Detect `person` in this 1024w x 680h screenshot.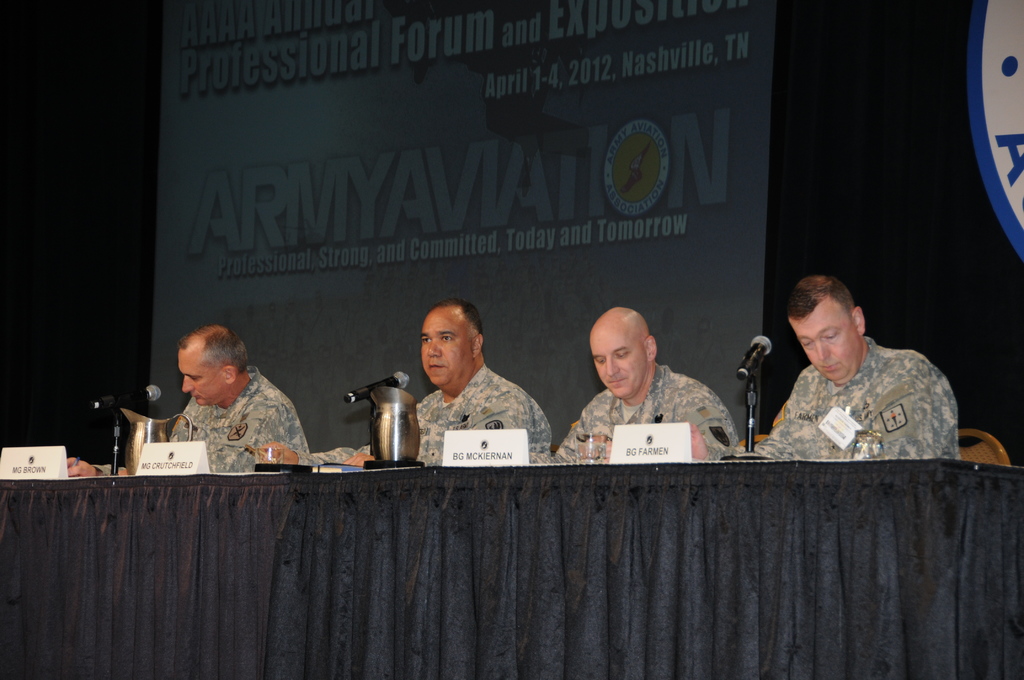
Detection: pyautogui.locateOnScreen(68, 324, 308, 473).
